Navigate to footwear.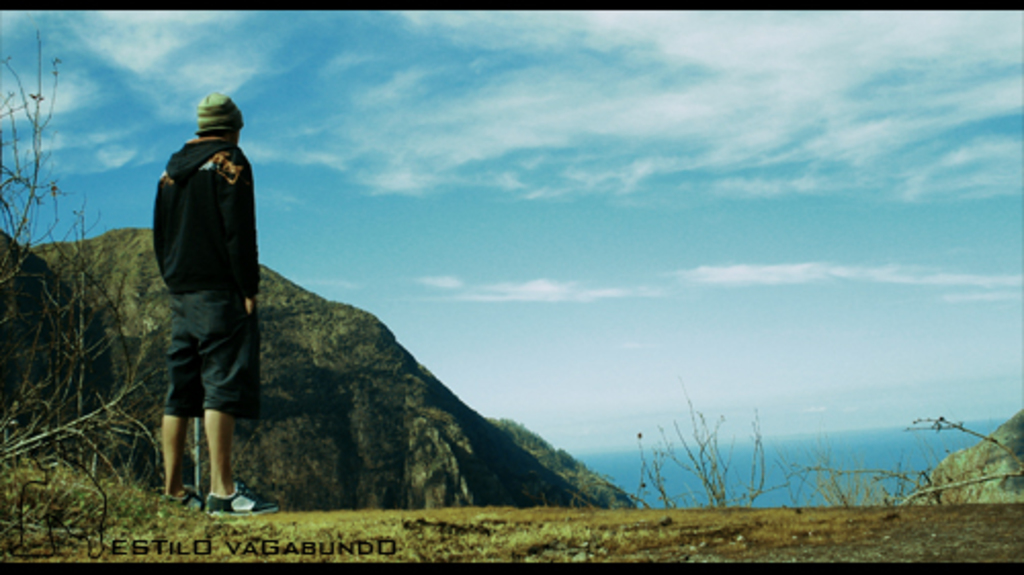
Navigation target: bbox=[162, 479, 203, 514].
